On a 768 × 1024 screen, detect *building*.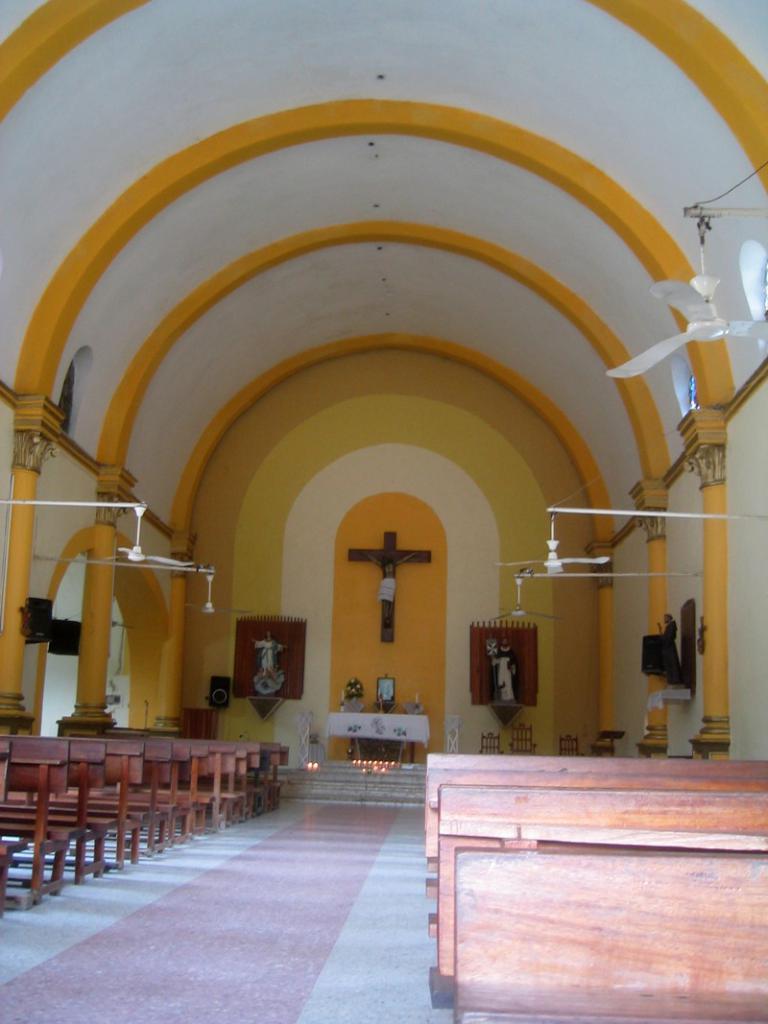
box(0, 0, 767, 1023).
